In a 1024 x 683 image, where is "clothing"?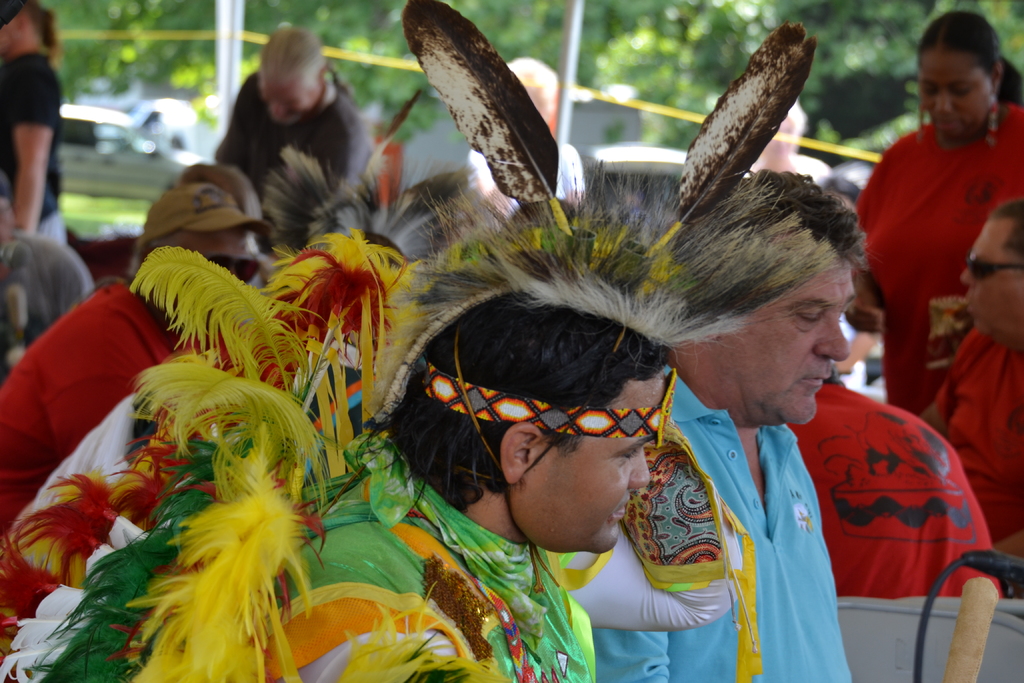
<bbox>212, 72, 376, 230</bbox>.
